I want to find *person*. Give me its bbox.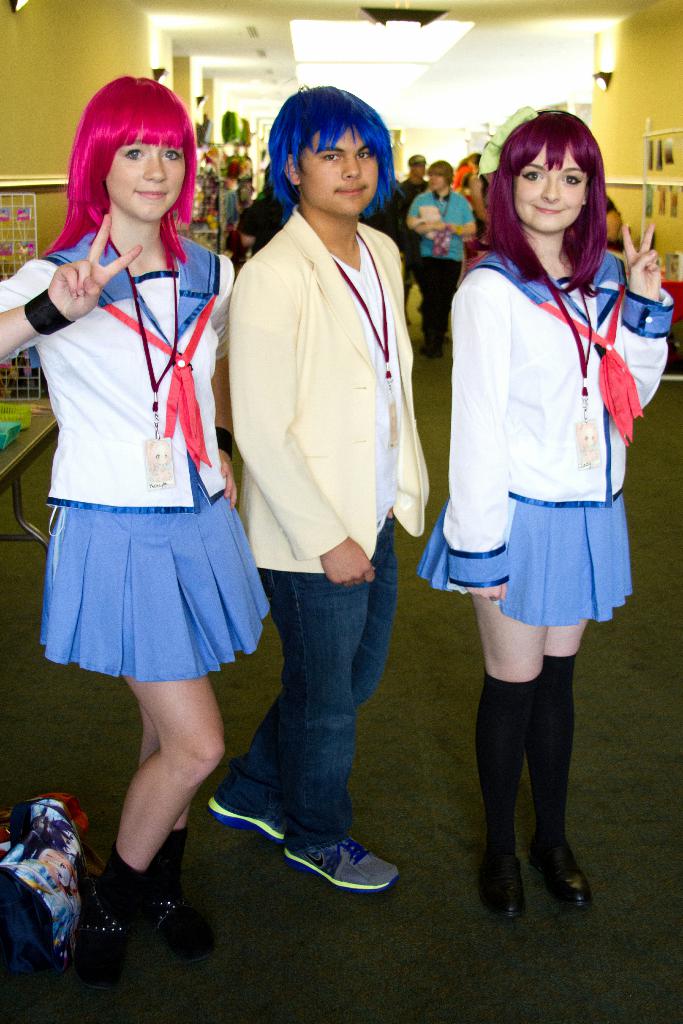
{"x1": 399, "y1": 82, "x2": 682, "y2": 961}.
